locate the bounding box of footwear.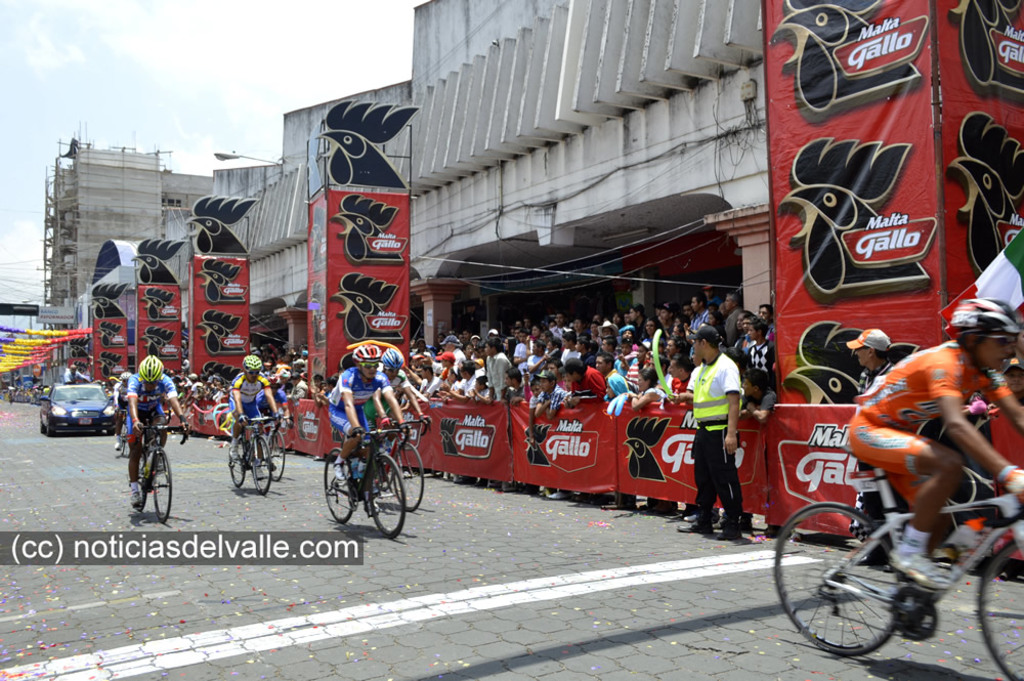
Bounding box: detection(719, 526, 741, 541).
